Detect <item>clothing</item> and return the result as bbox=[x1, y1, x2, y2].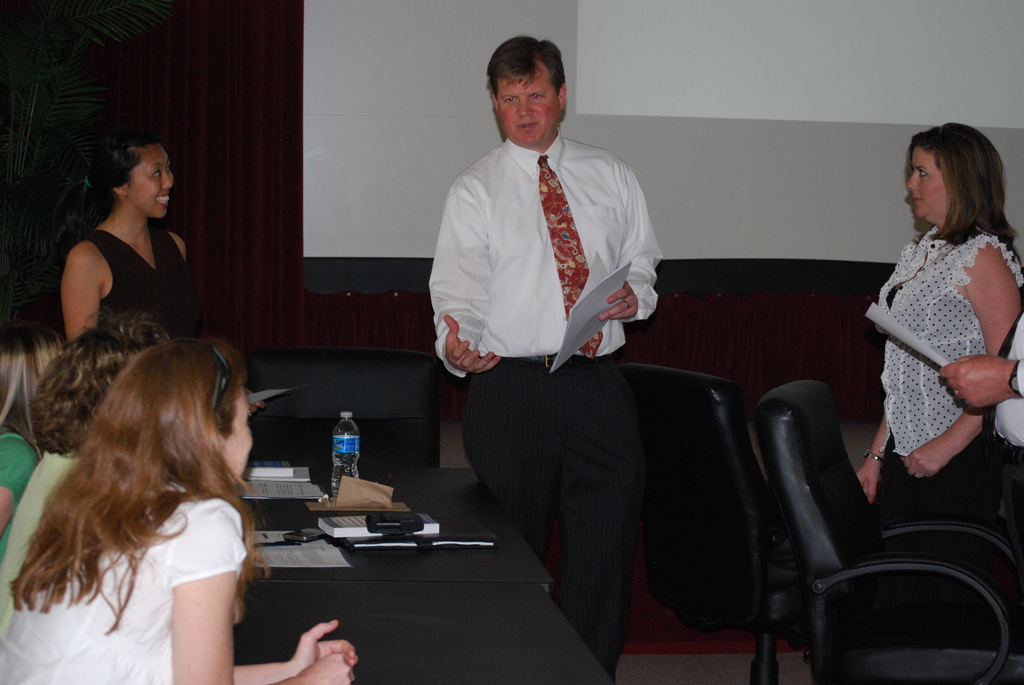
bbox=[4, 484, 246, 684].
